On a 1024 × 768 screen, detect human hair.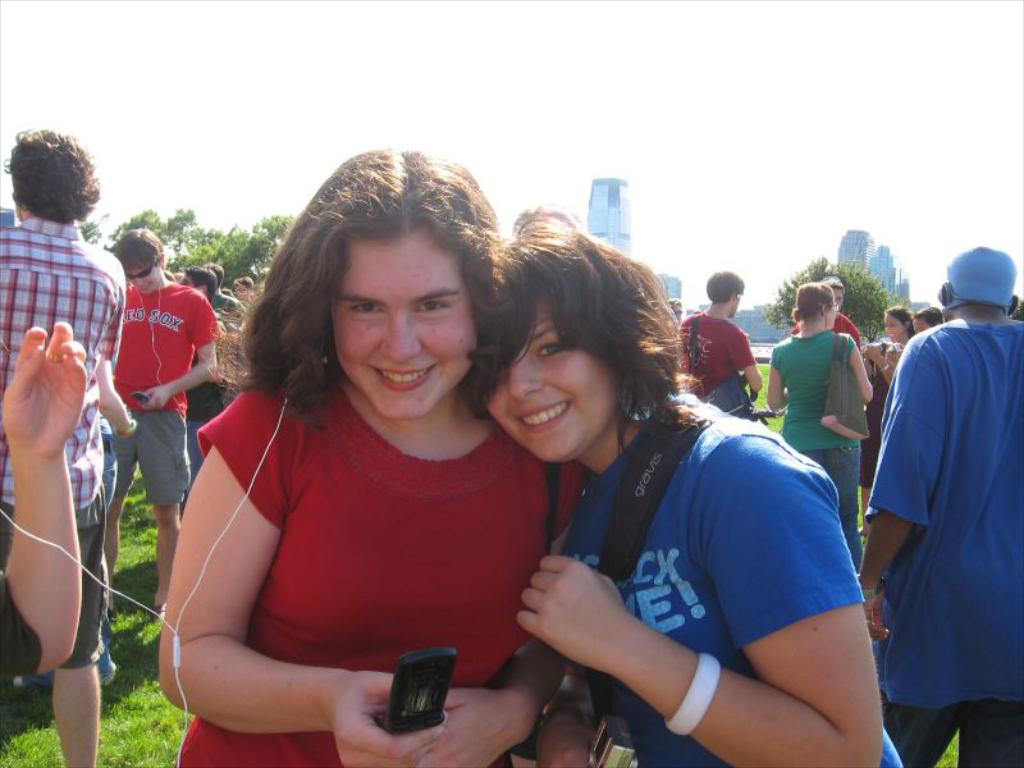
[x1=787, y1=278, x2=835, y2=323].
